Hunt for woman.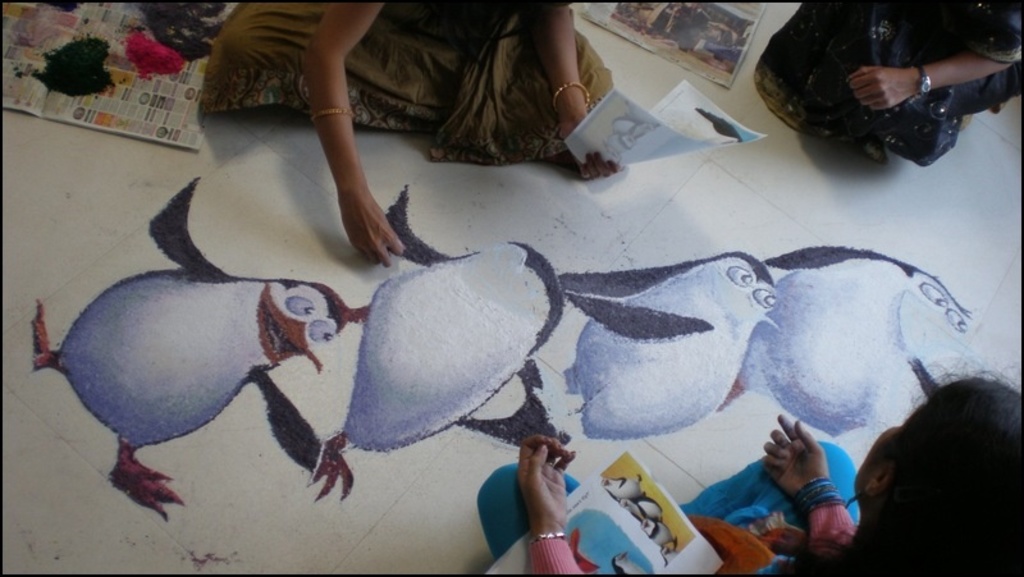
Hunted down at box(191, 0, 632, 281).
